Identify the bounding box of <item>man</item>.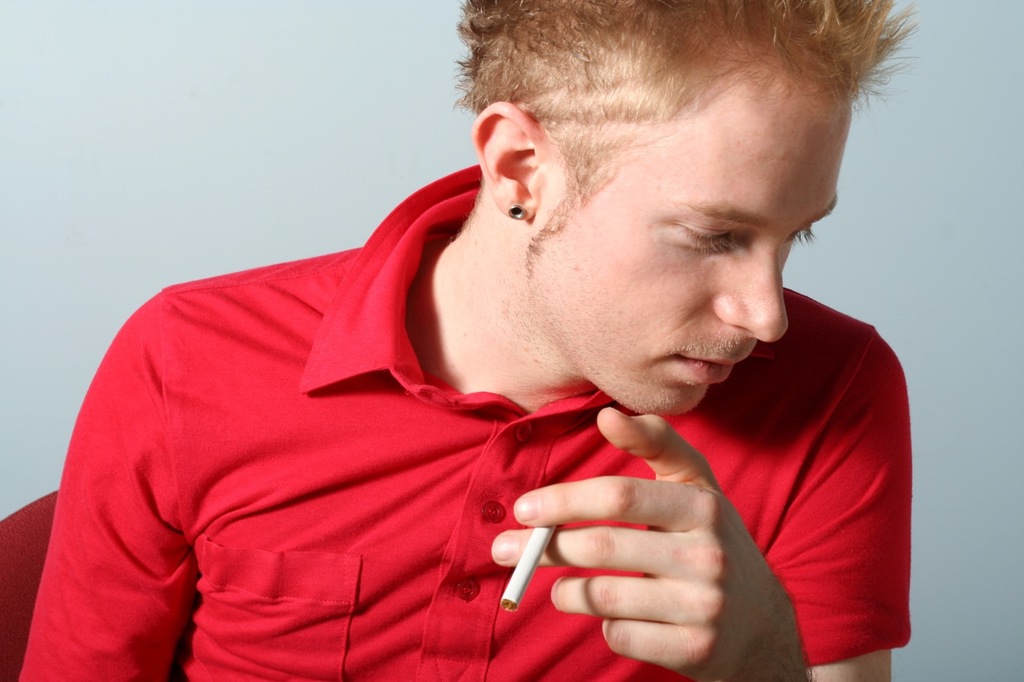
(x1=10, y1=0, x2=918, y2=681).
